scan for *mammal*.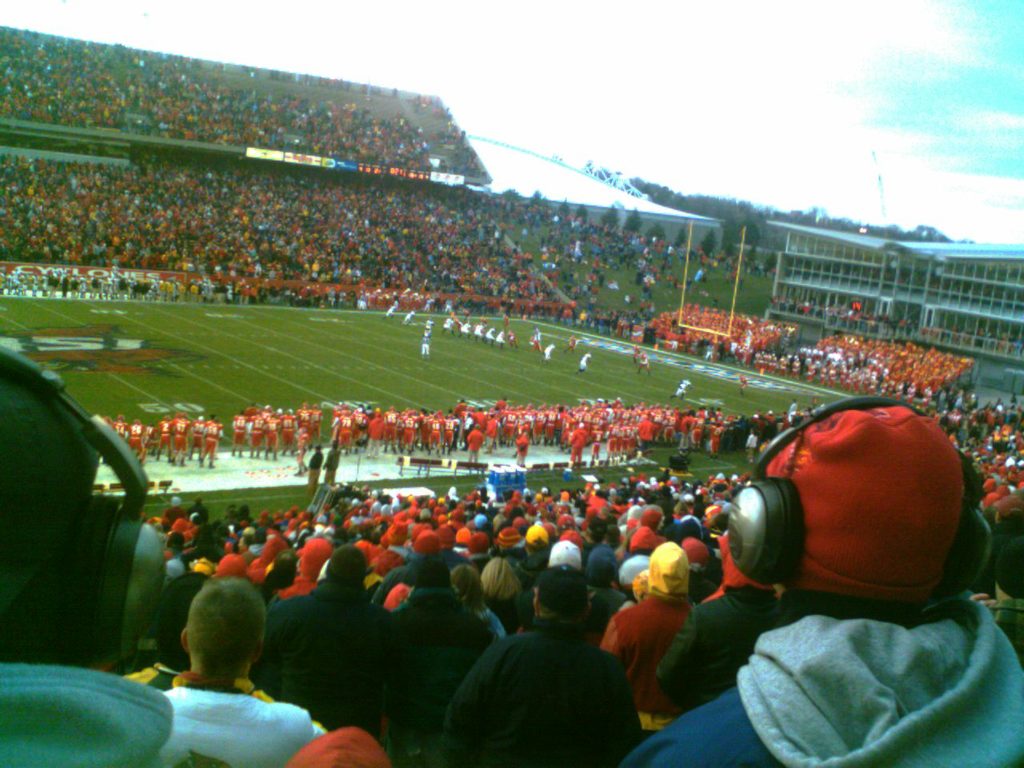
Scan result: 423 319 433 335.
